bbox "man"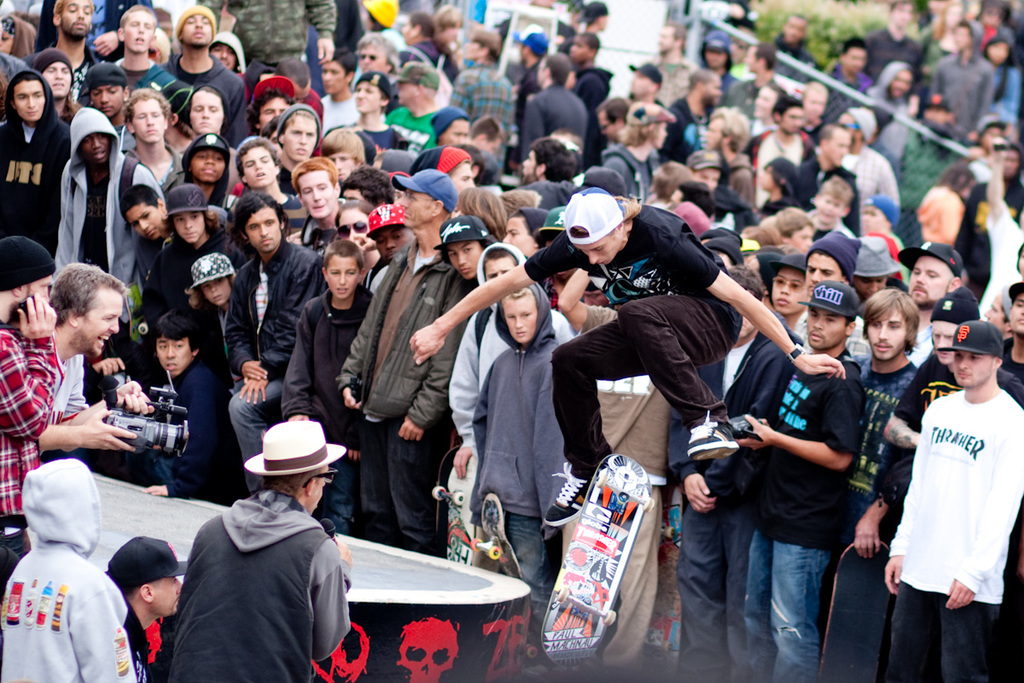
[569, 34, 620, 108]
